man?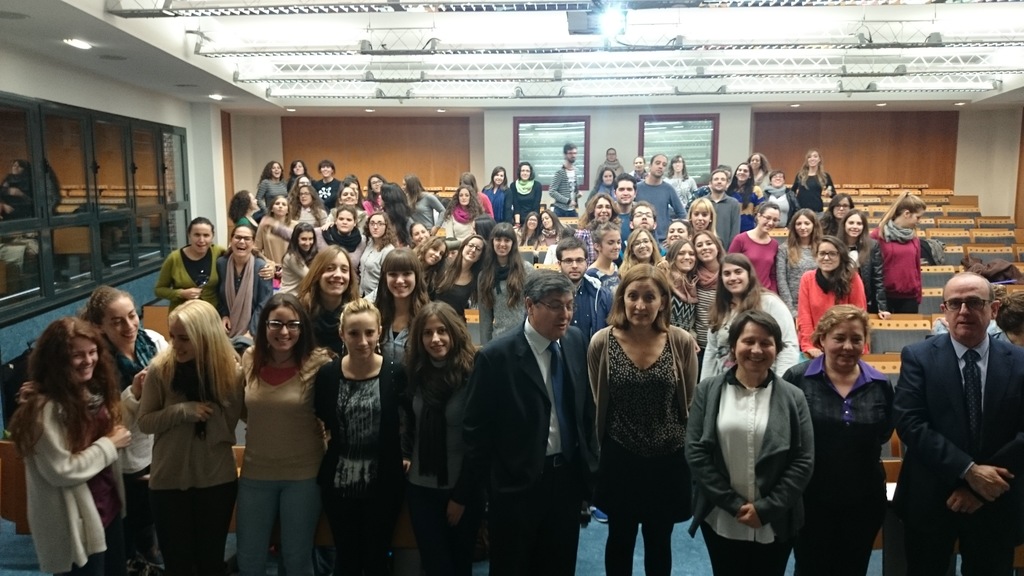
x1=611, y1=172, x2=637, y2=248
